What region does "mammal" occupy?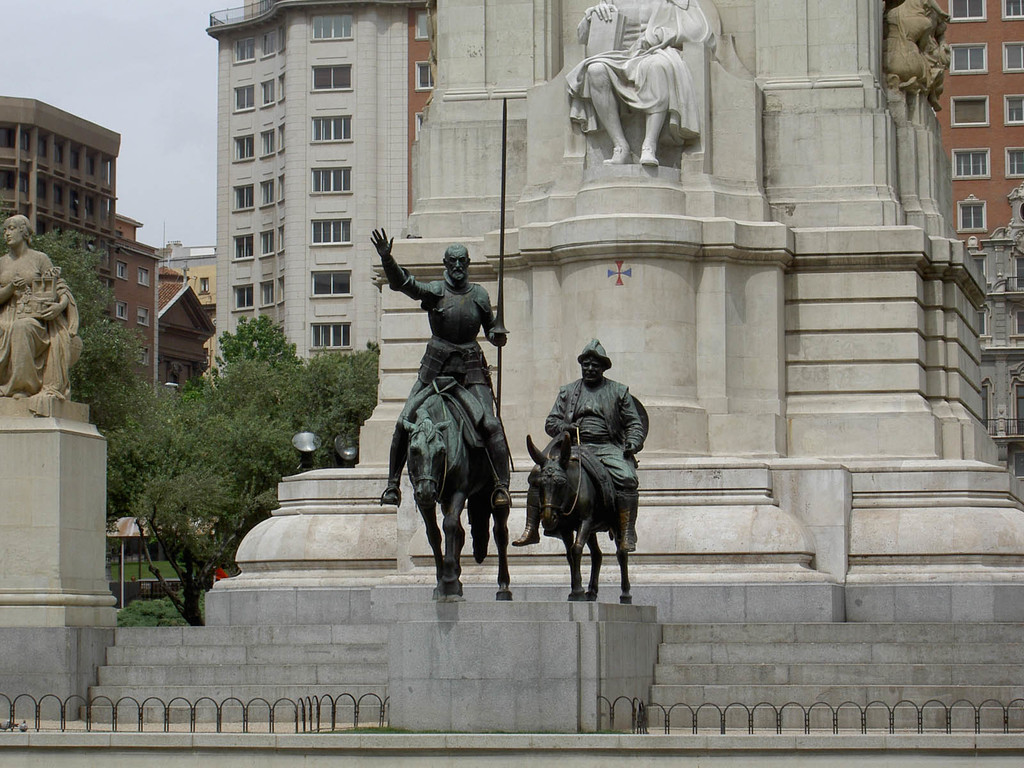
BBox(515, 332, 639, 552).
